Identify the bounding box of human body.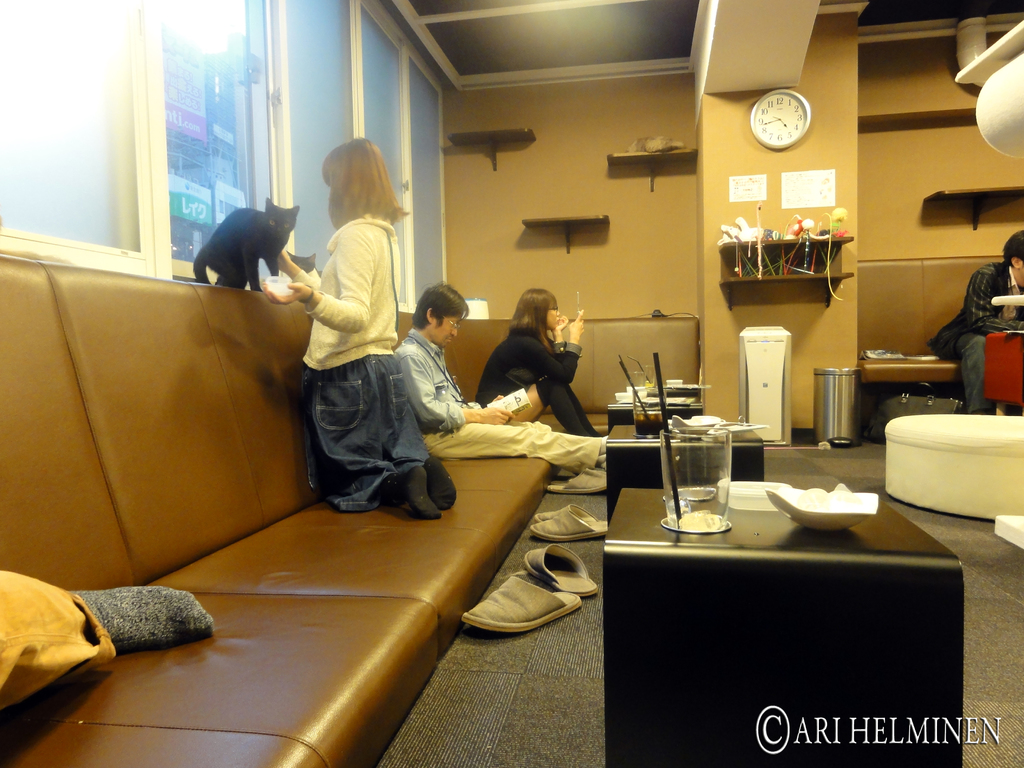
bbox=(934, 262, 1023, 415).
